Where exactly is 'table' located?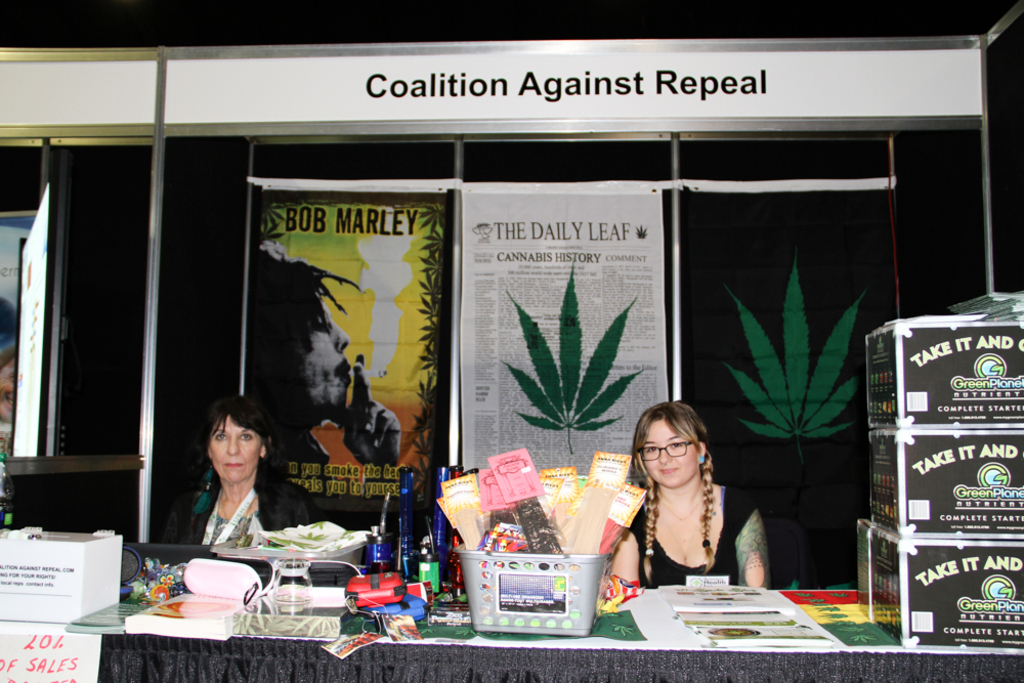
Its bounding box is bbox=(65, 583, 1023, 682).
